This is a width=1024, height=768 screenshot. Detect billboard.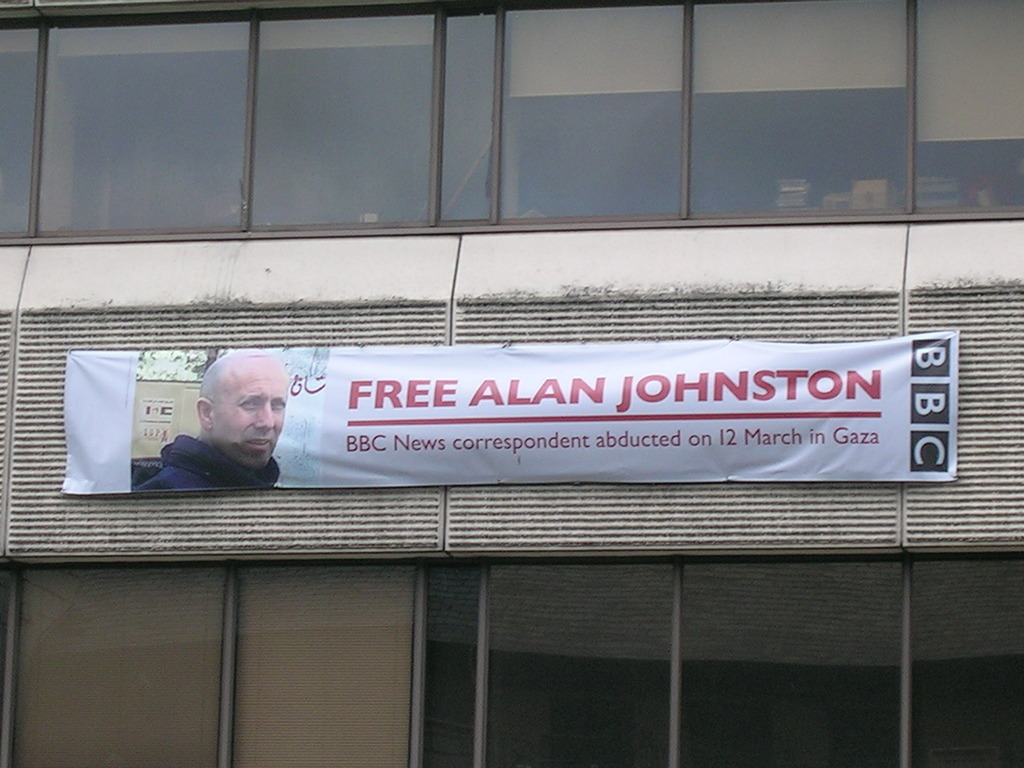
BBox(56, 339, 958, 491).
